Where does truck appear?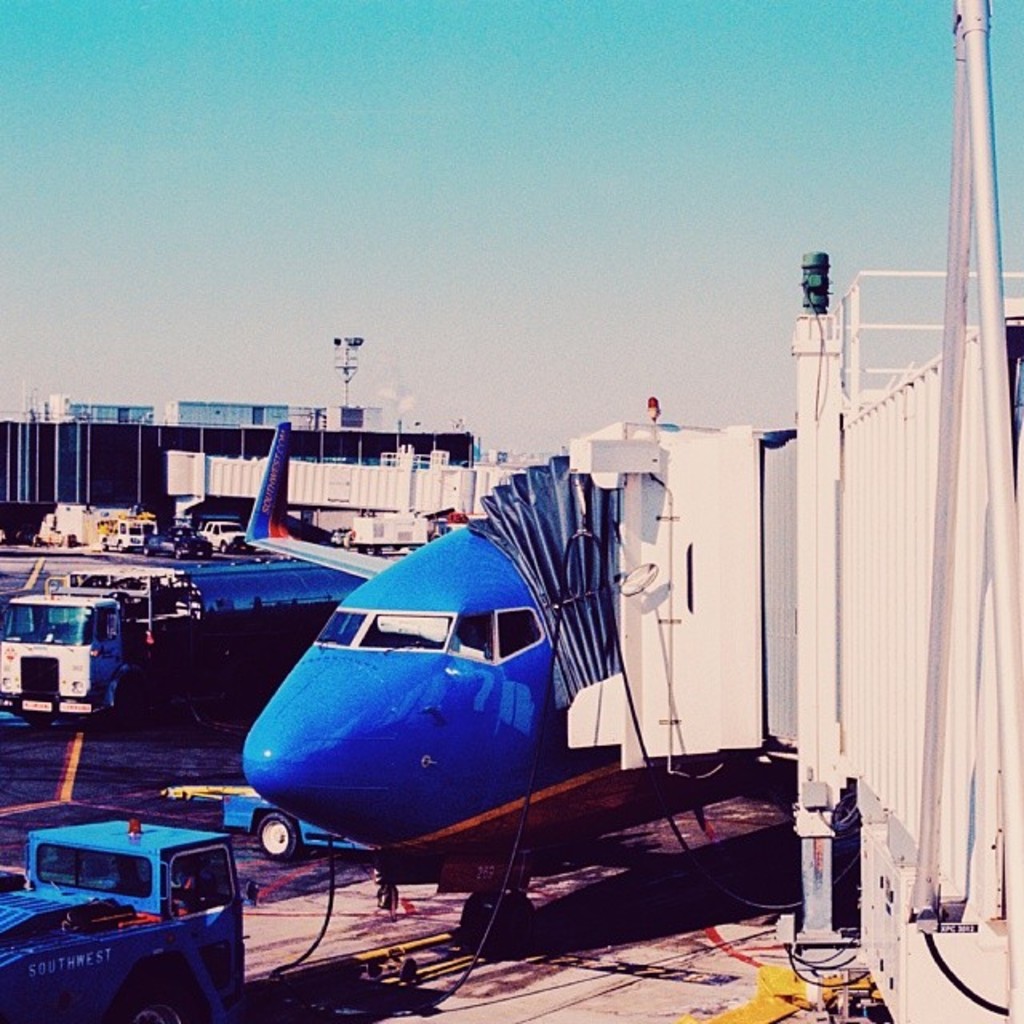
Appears at x1=341 y1=509 x2=443 y2=550.
